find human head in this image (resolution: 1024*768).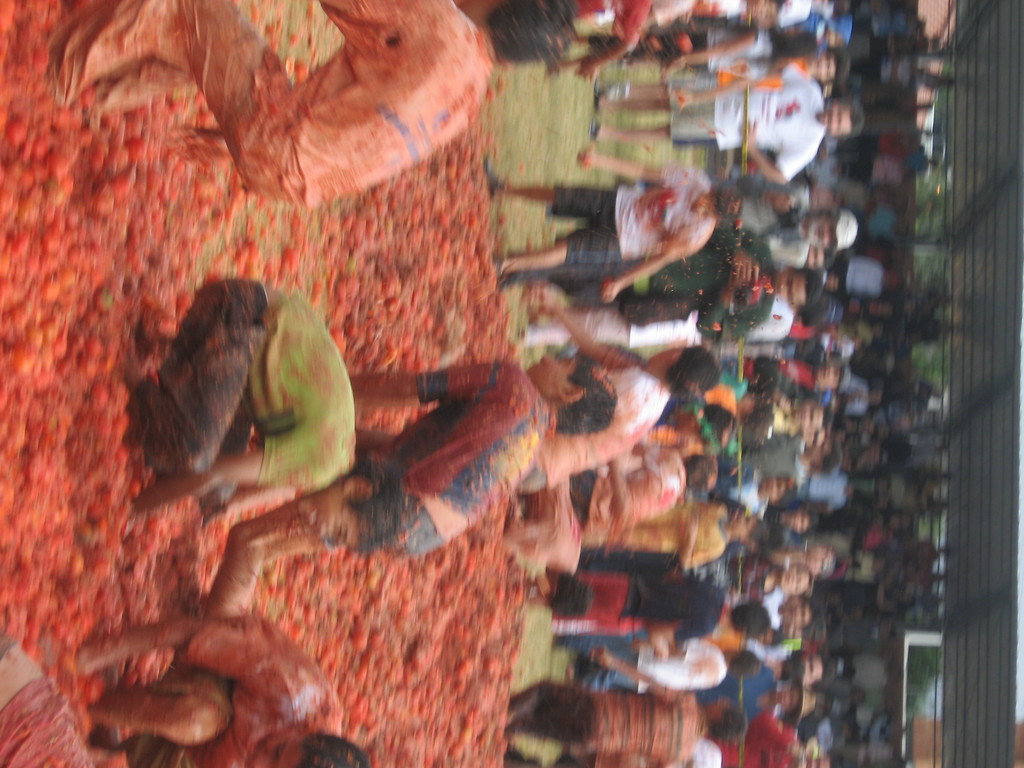
<bbox>299, 460, 401, 554</bbox>.
